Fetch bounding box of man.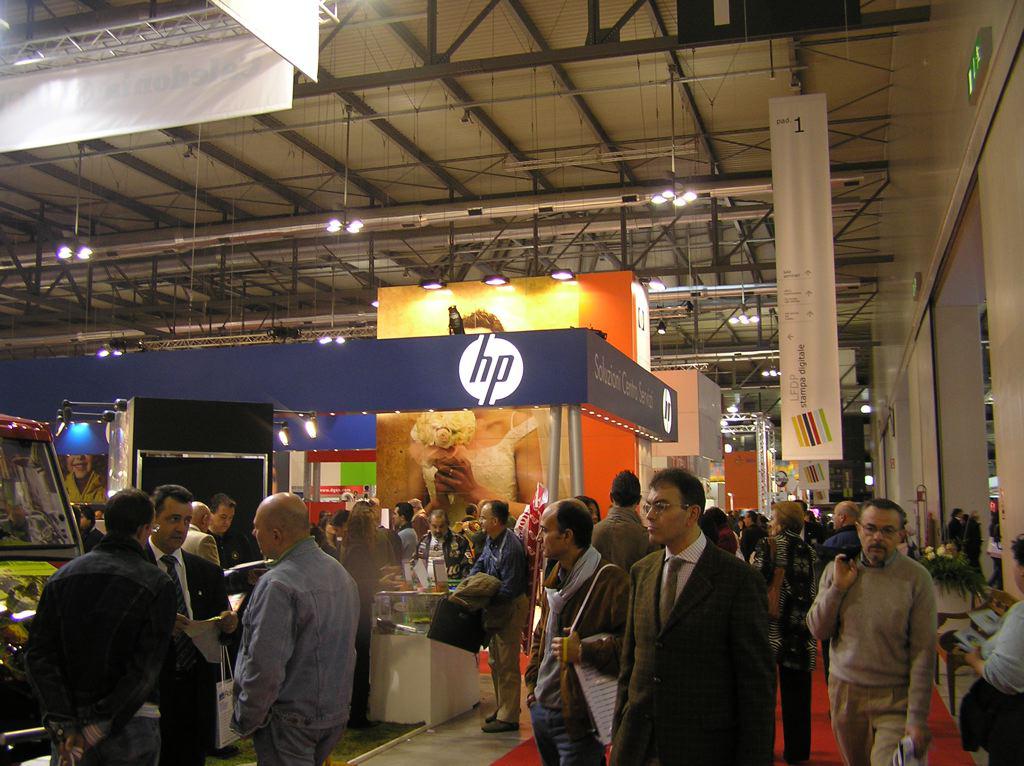
Bbox: 417, 513, 468, 577.
